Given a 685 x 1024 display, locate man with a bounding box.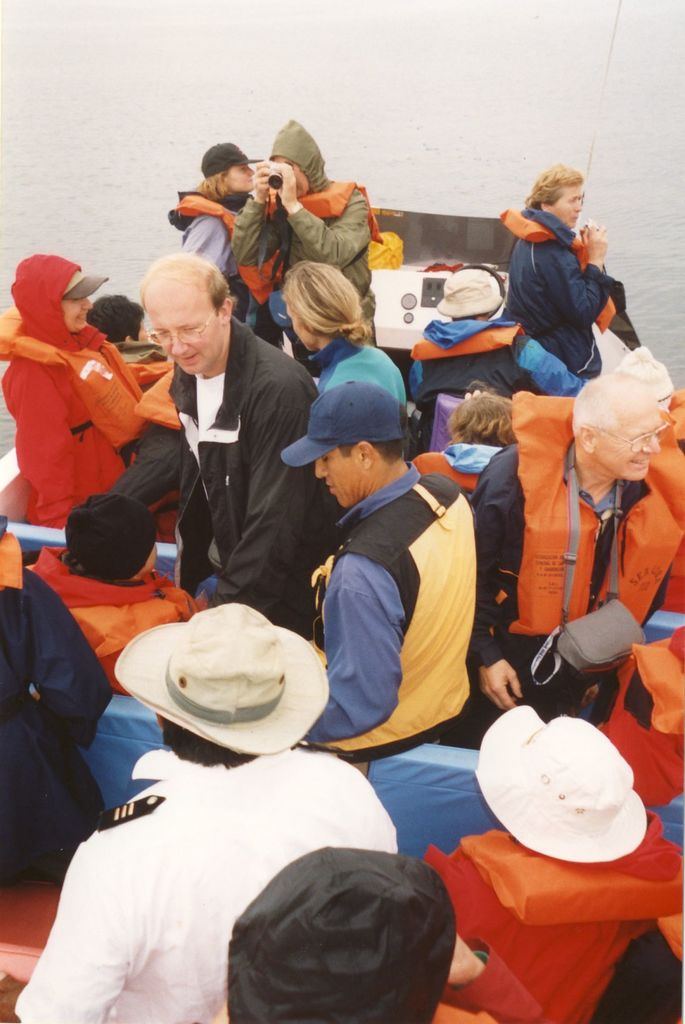
Located: [495, 156, 615, 399].
